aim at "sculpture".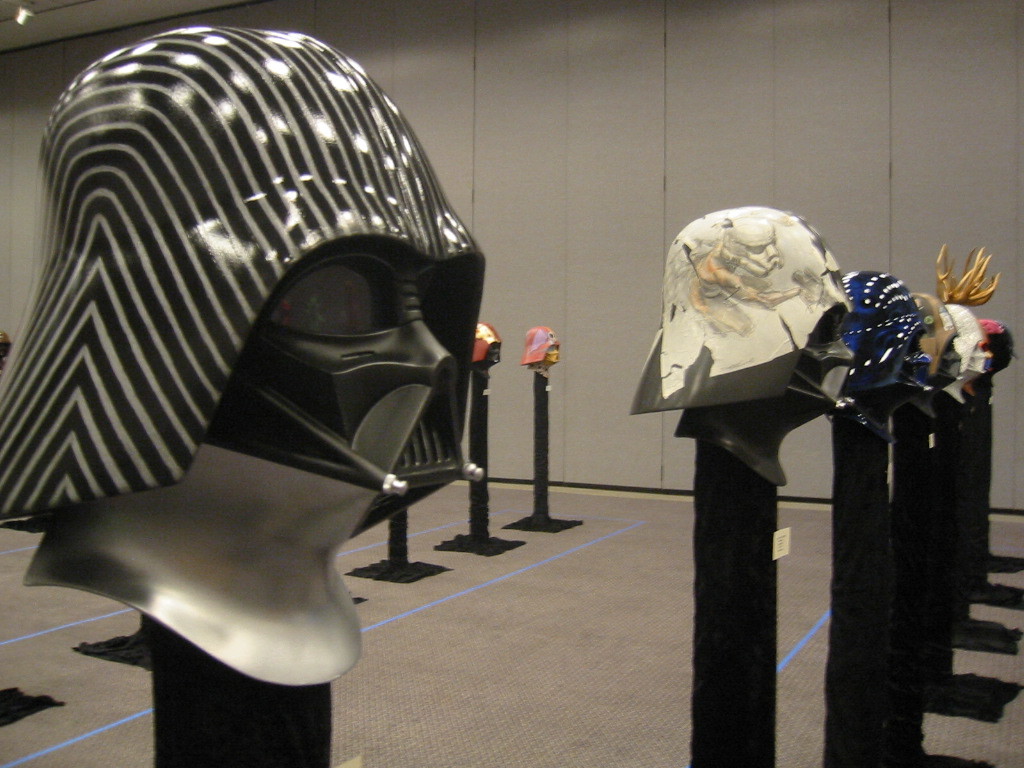
Aimed at x1=476, y1=325, x2=499, y2=371.
